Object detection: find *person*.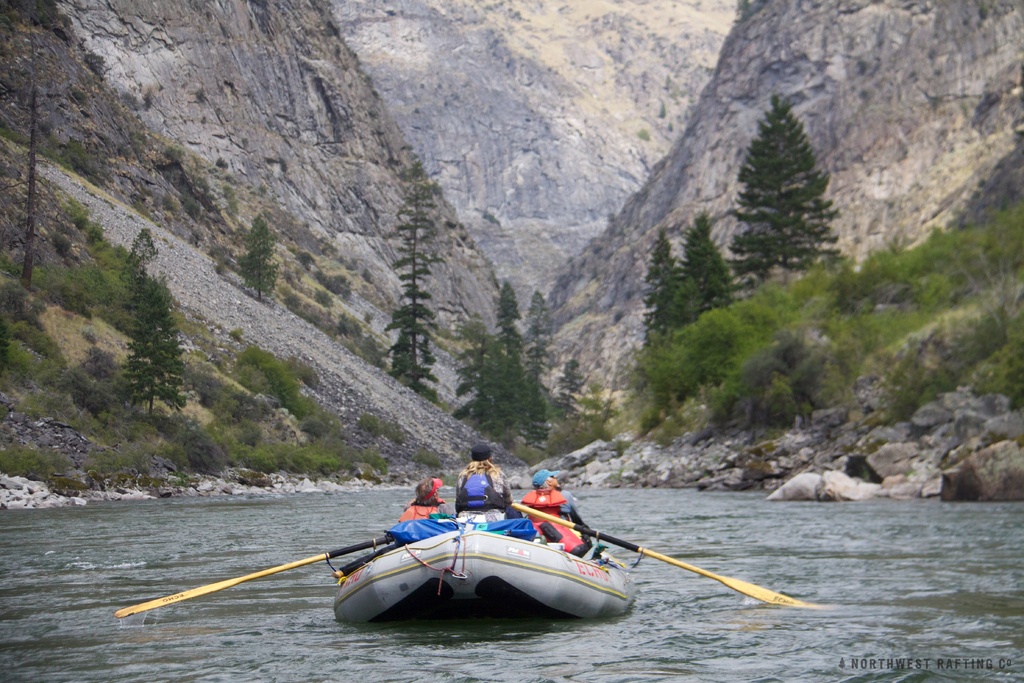
crop(453, 441, 515, 527).
